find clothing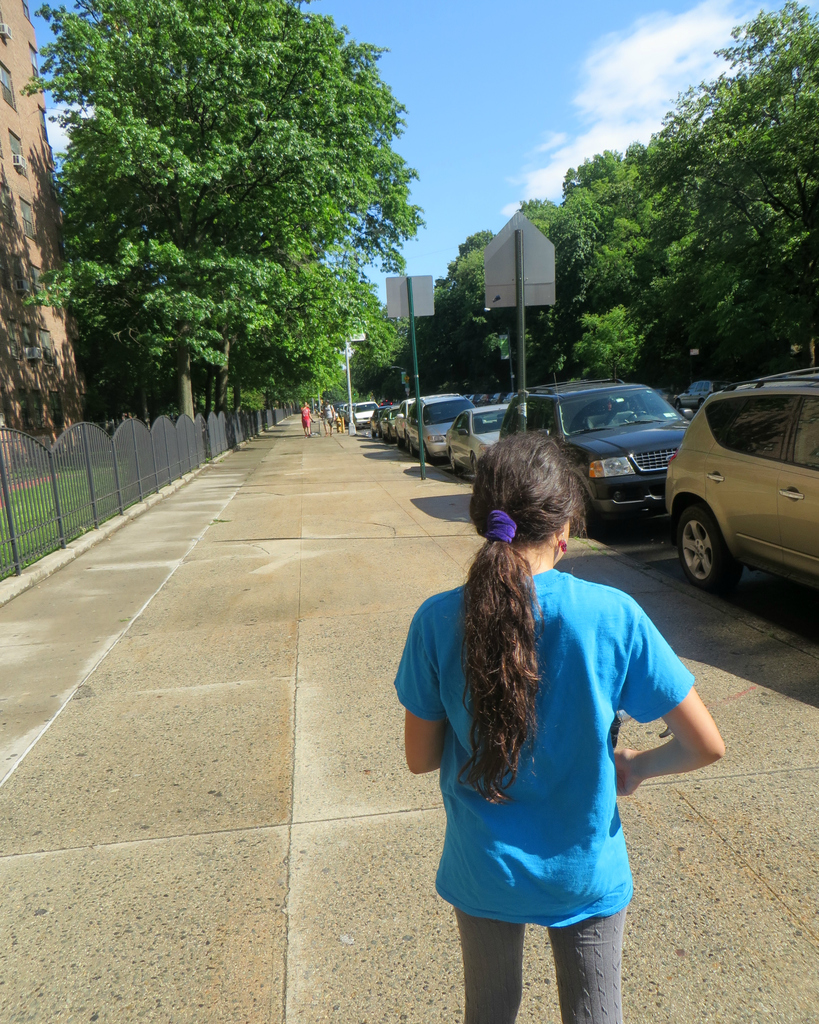
rect(321, 406, 334, 427)
